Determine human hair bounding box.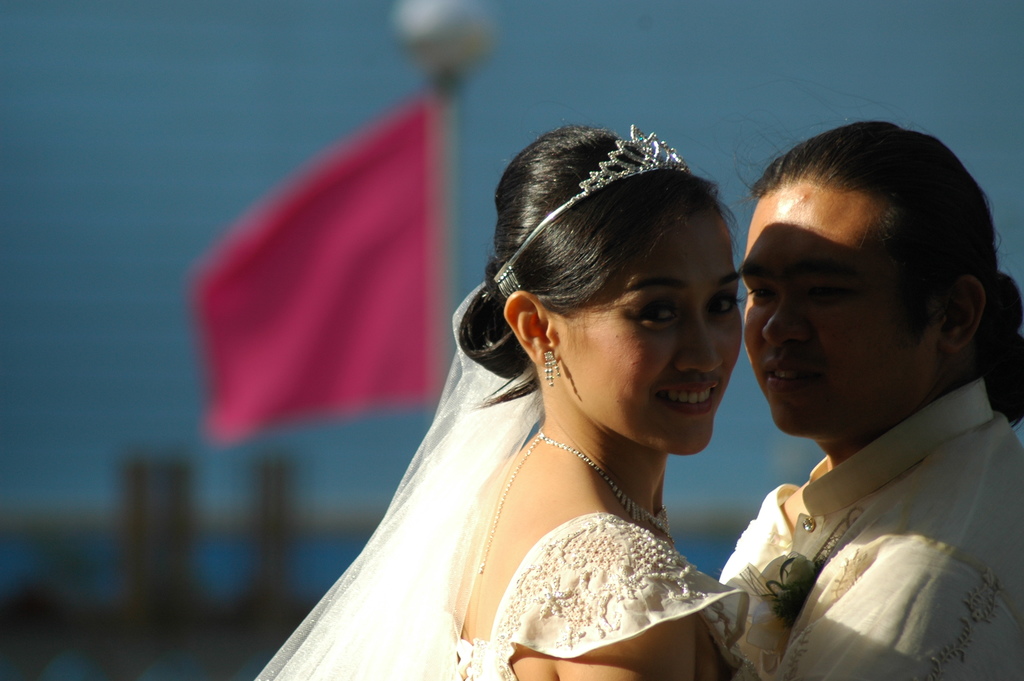
Determined: bbox(456, 125, 739, 441).
